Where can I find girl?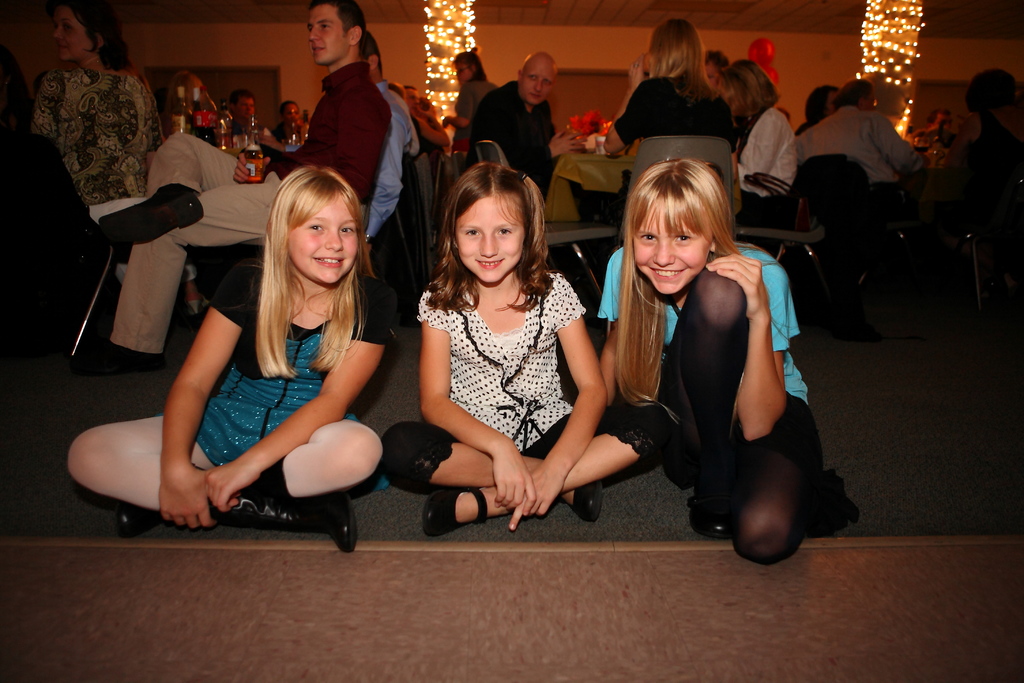
You can find it at bbox(380, 179, 676, 539).
